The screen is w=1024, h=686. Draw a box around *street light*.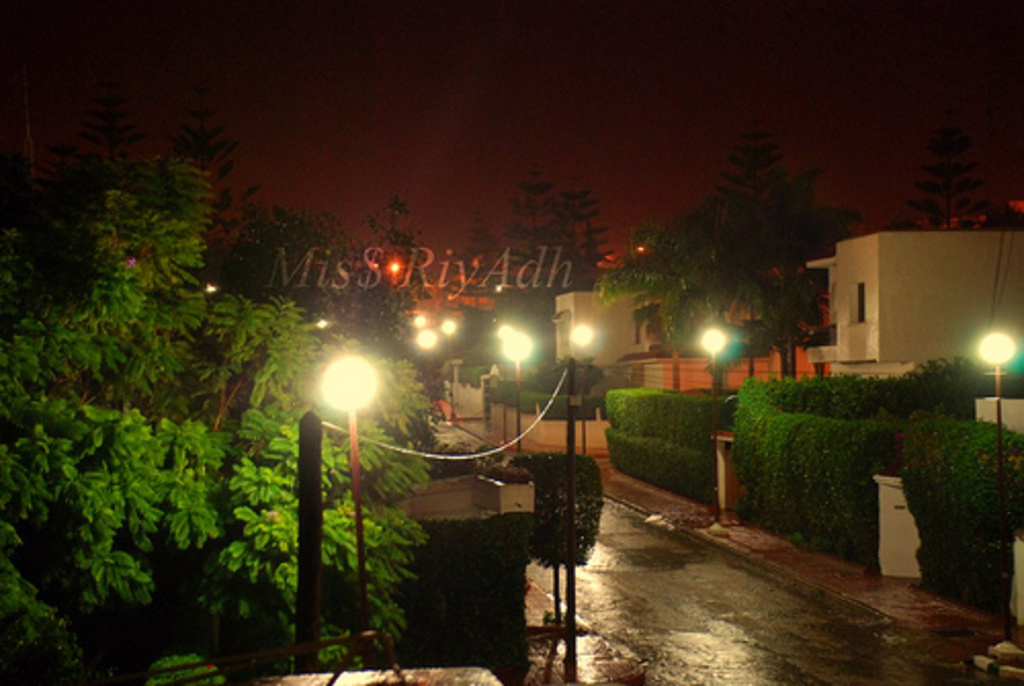
x1=694, y1=326, x2=729, y2=459.
